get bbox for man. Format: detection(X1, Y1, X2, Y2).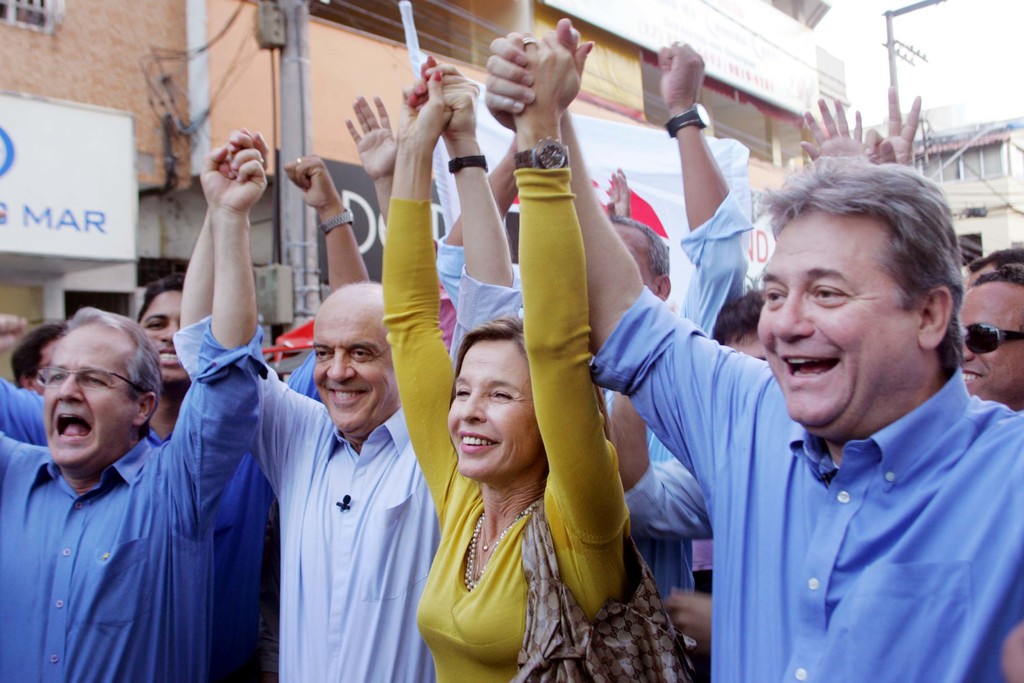
detection(950, 258, 1023, 423).
